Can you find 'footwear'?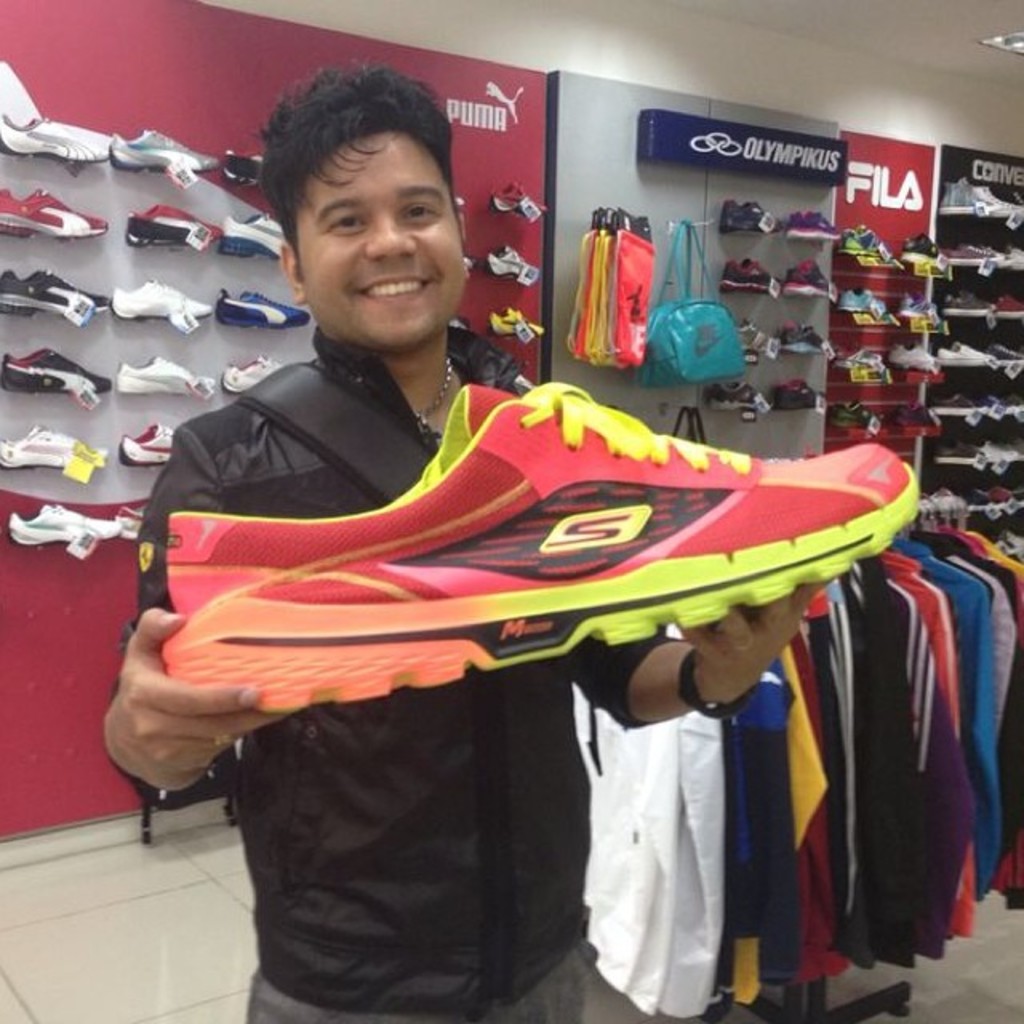
Yes, bounding box: locate(114, 496, 141, 539).
